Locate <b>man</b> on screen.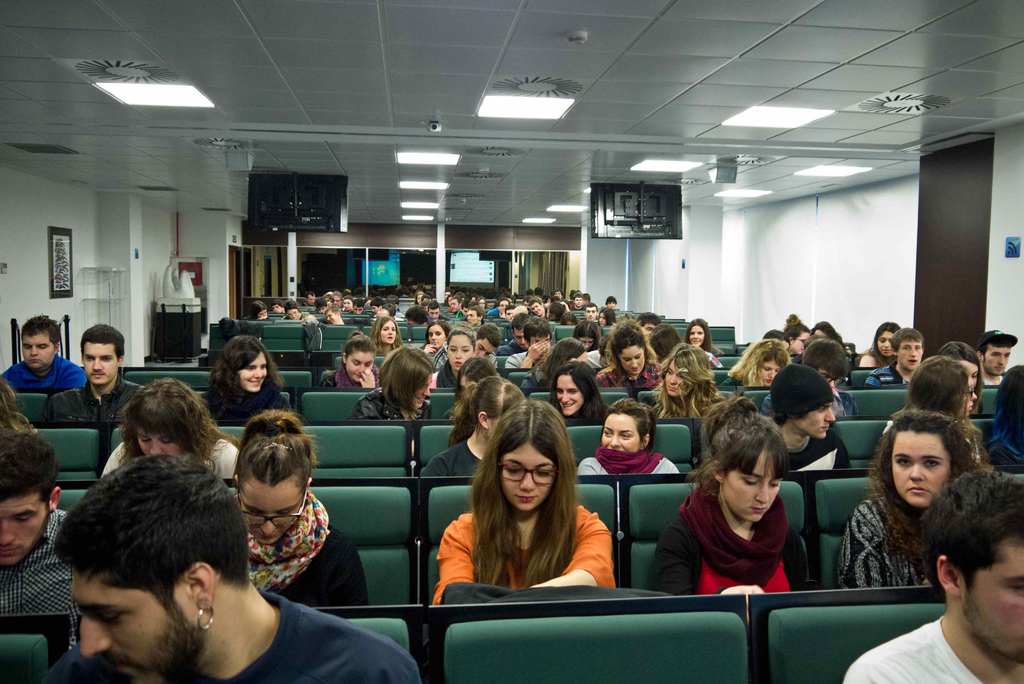
On screen at x1=532 y1=299 x2=543 y2=316.
